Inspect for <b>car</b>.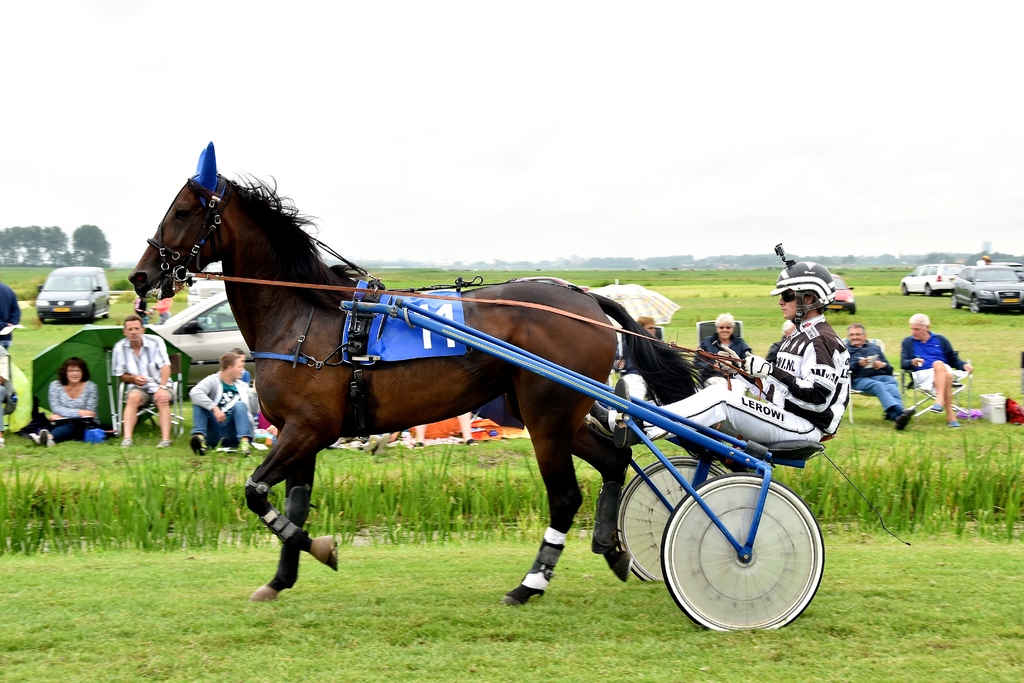
Inspection: [147,288,249,393].
